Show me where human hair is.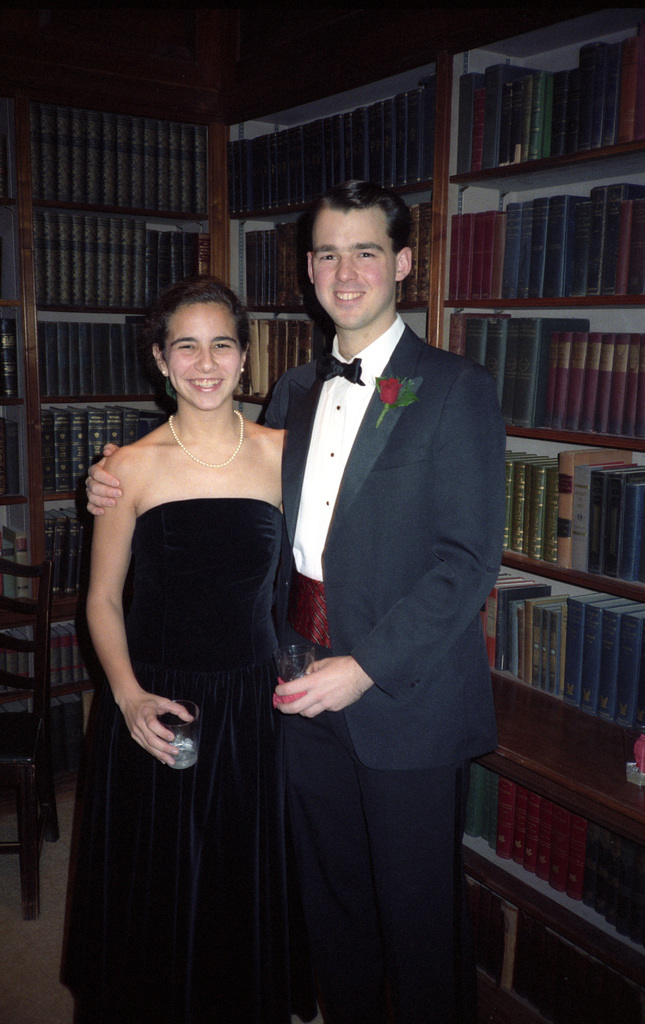
human hair is at bbox(152, 268, 252, 410).
